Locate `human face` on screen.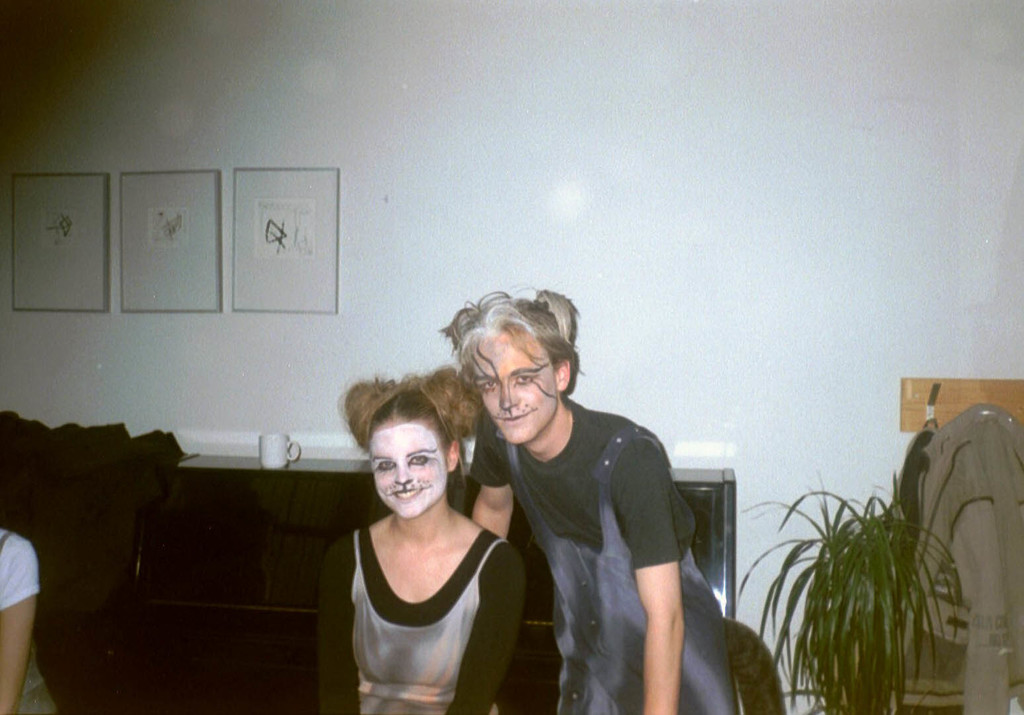
On screen at detection(471, 336, 553, 445).
